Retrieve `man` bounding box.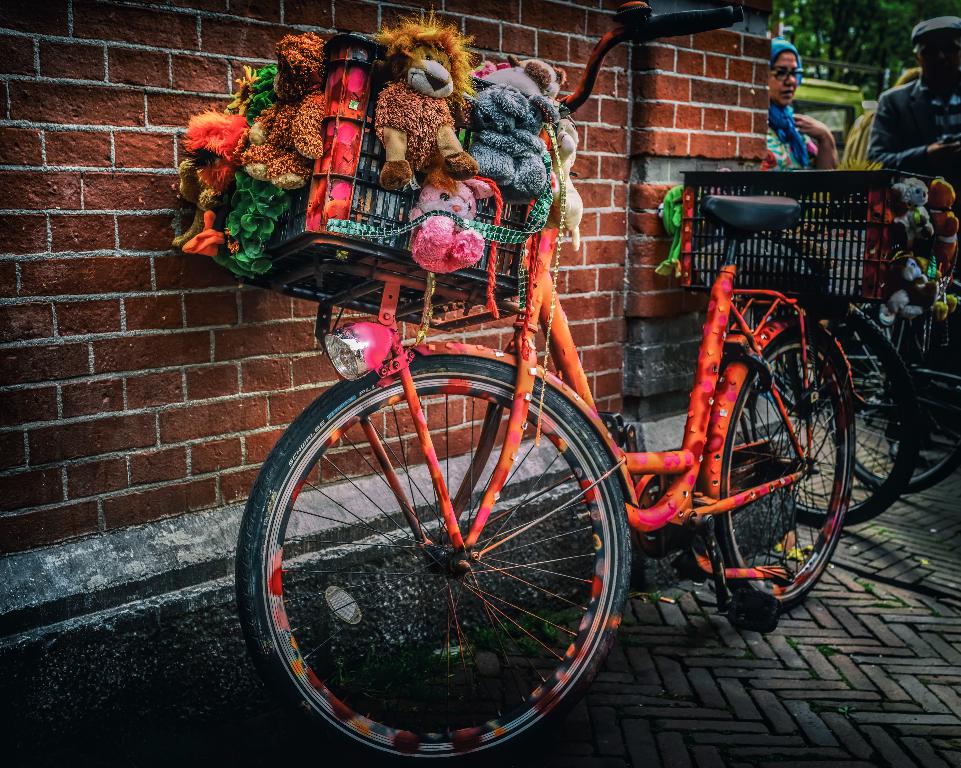
Bounding box: box=[864, 29, 960, 169].
